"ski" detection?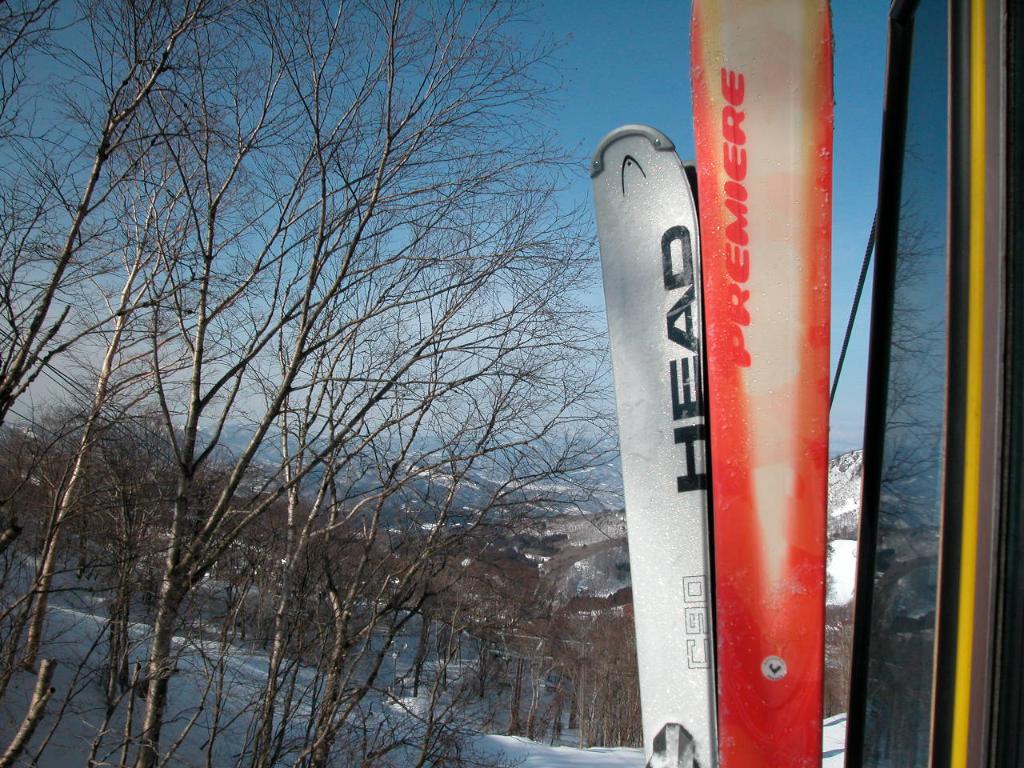
587:0:823:767
